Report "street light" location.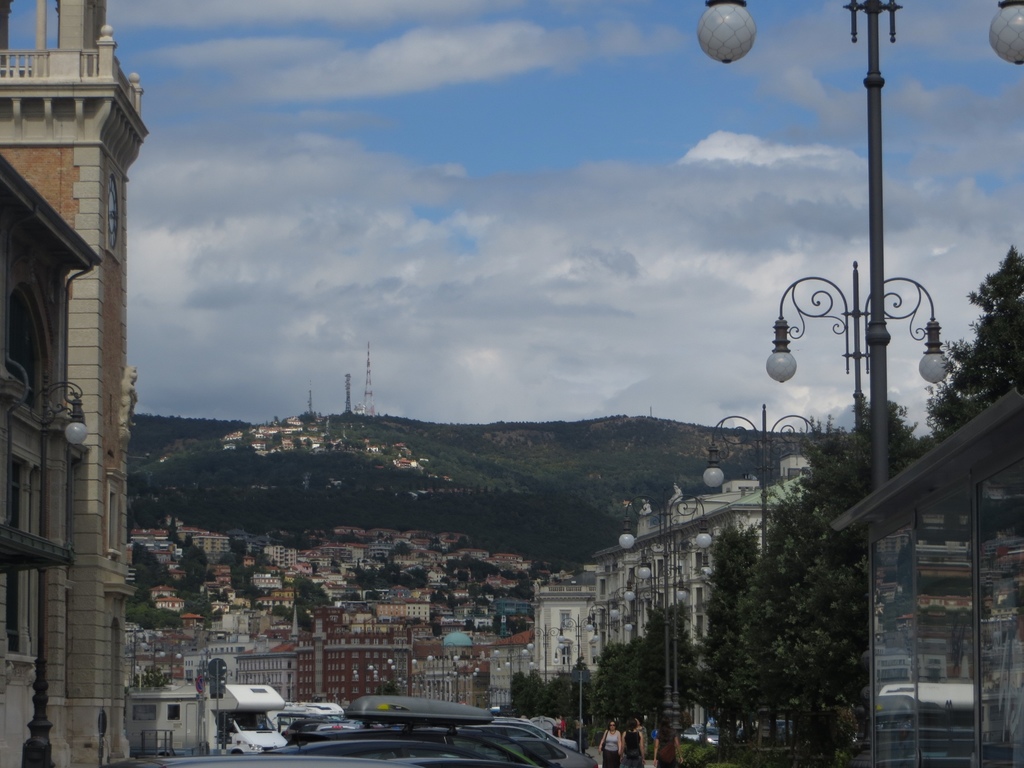
Report: 695 402 831 746.
